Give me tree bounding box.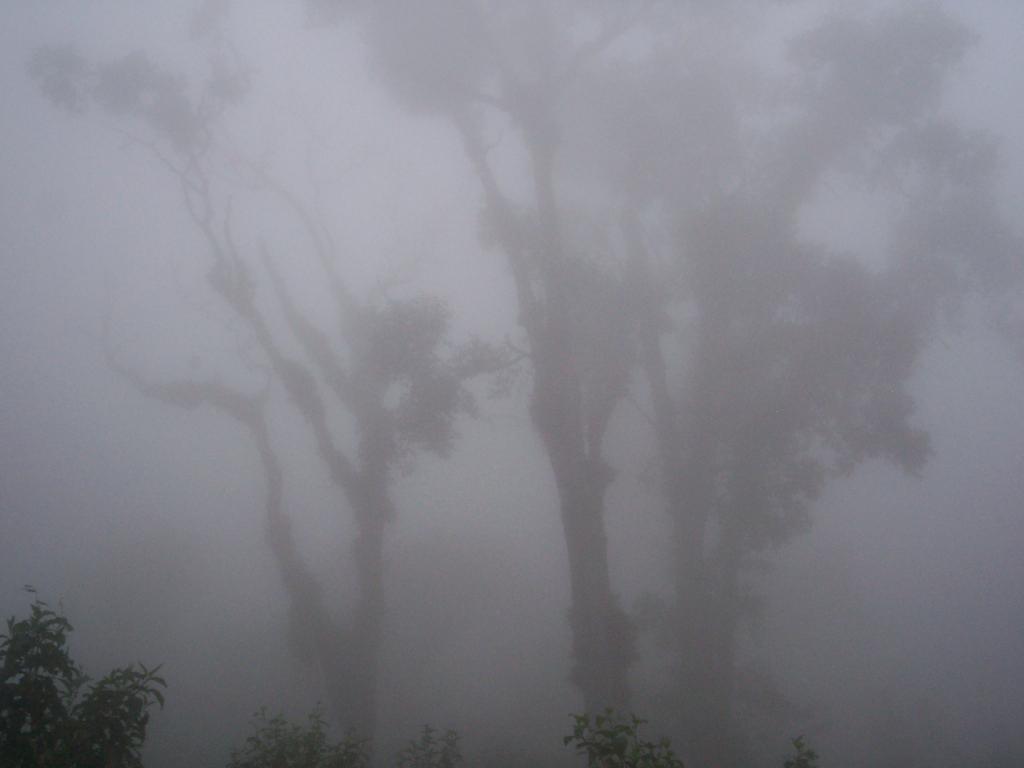
(left=22, top=0, right=522, bottom=767).
